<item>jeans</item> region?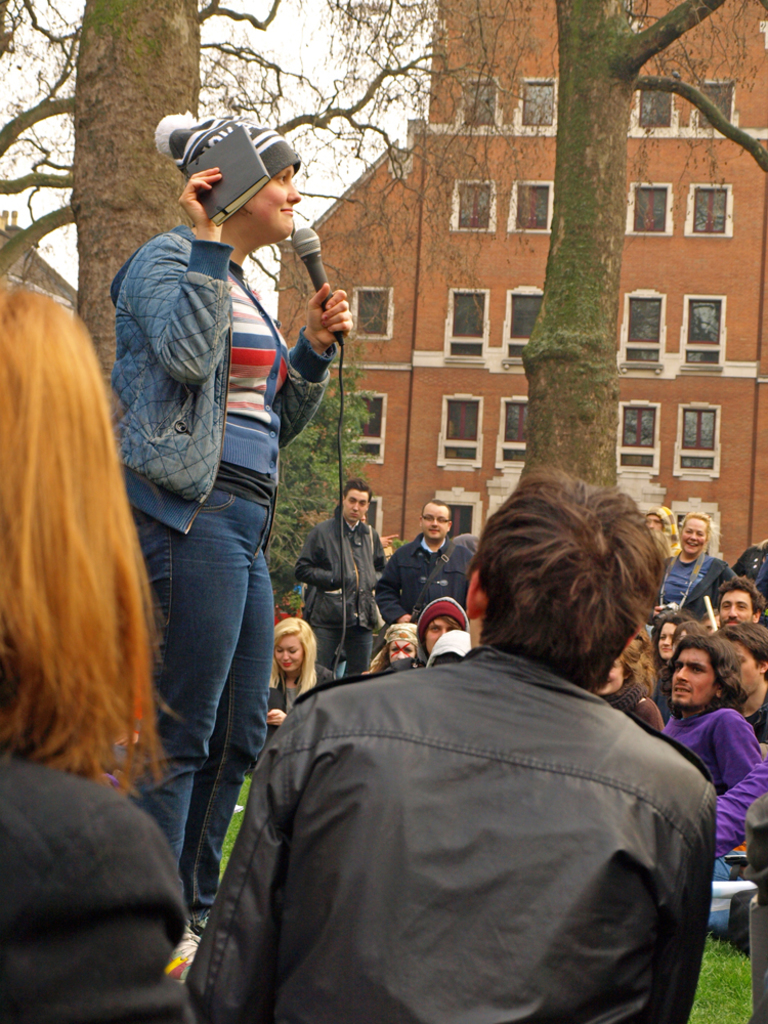
rect(143, 479, 285, 854)
